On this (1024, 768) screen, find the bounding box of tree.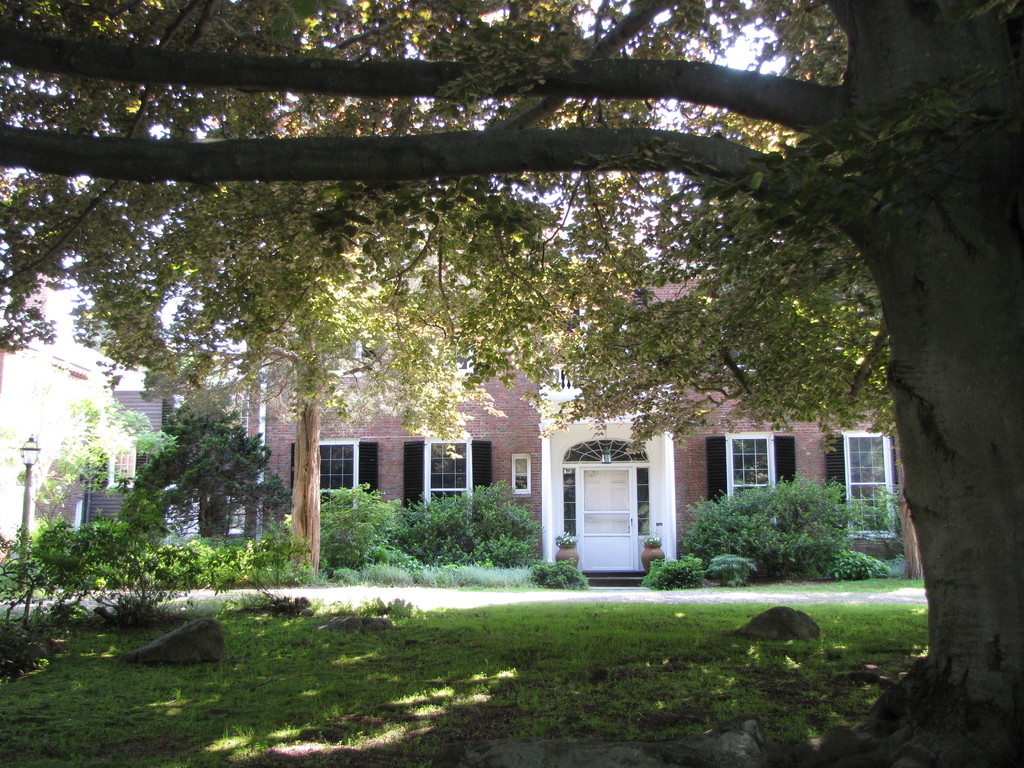
Bounding box: select_region(3, 1, 1020, 762).
